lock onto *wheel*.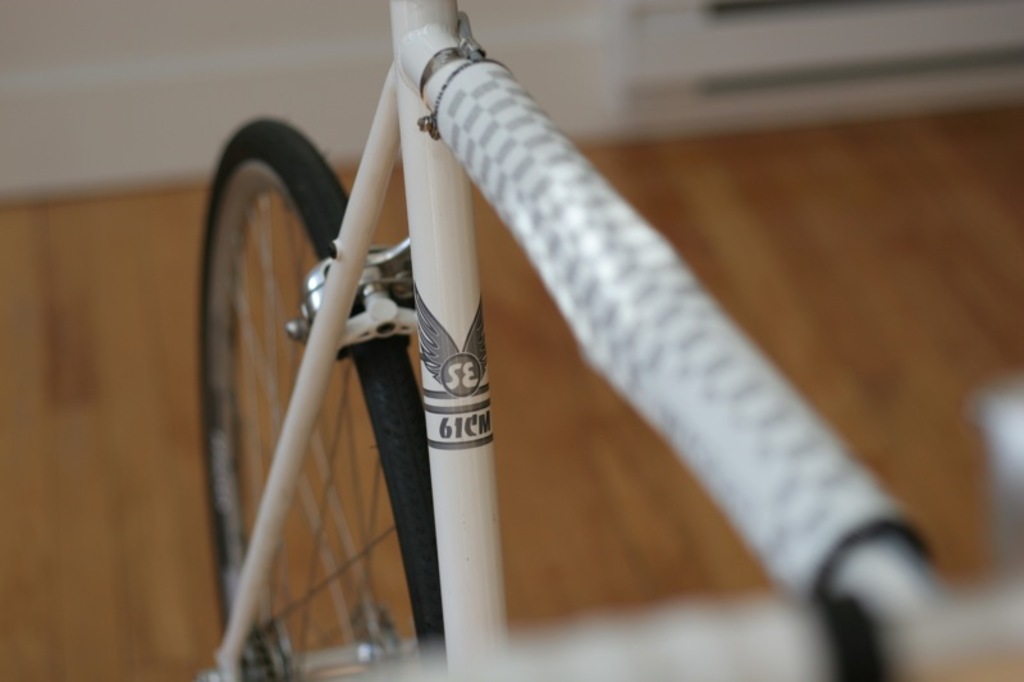
Locked: (195,114,453,681).
